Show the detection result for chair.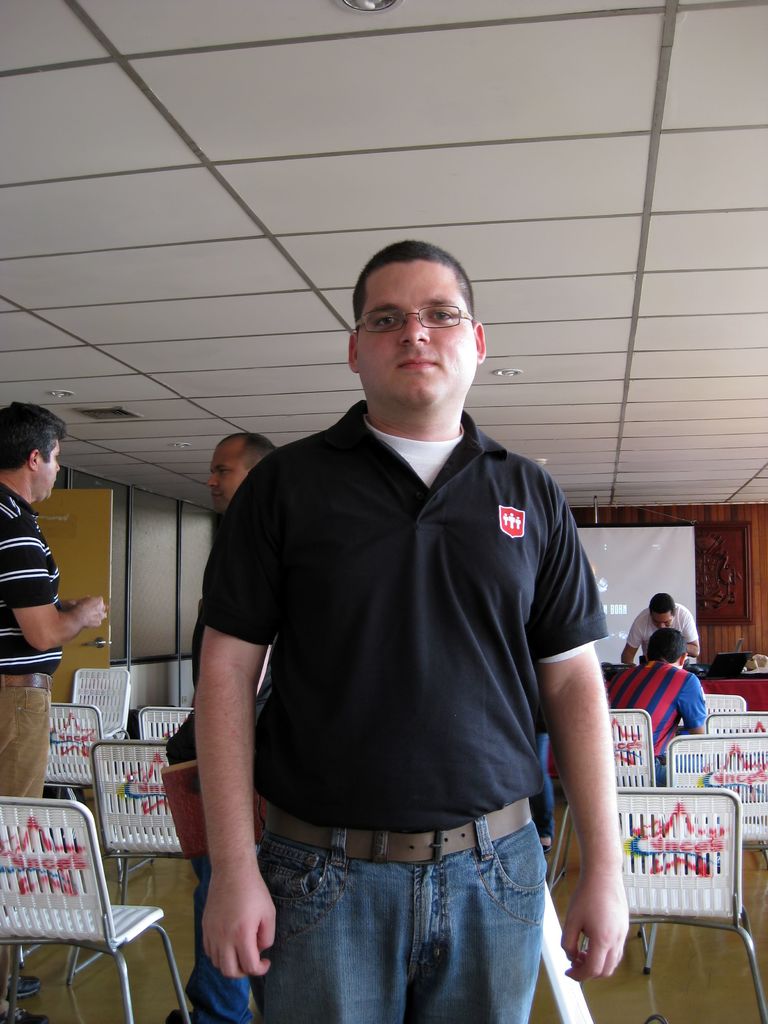
crop(698, 693, 744, 716).
